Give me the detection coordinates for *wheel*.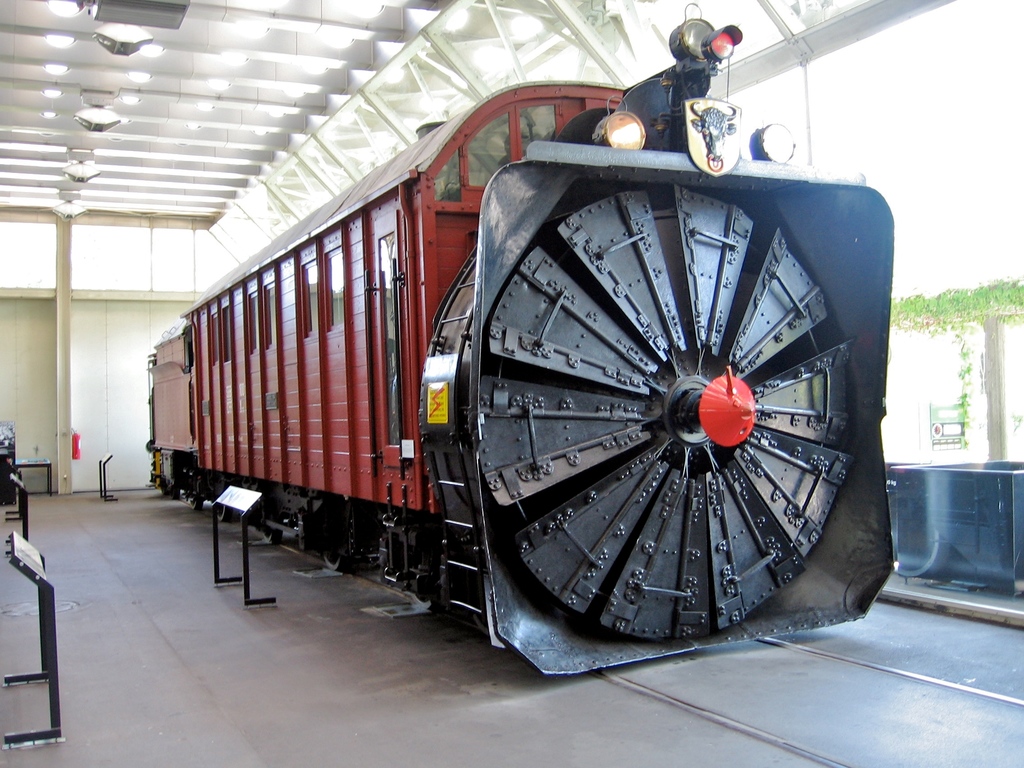
[470, 104, 877, 671].
